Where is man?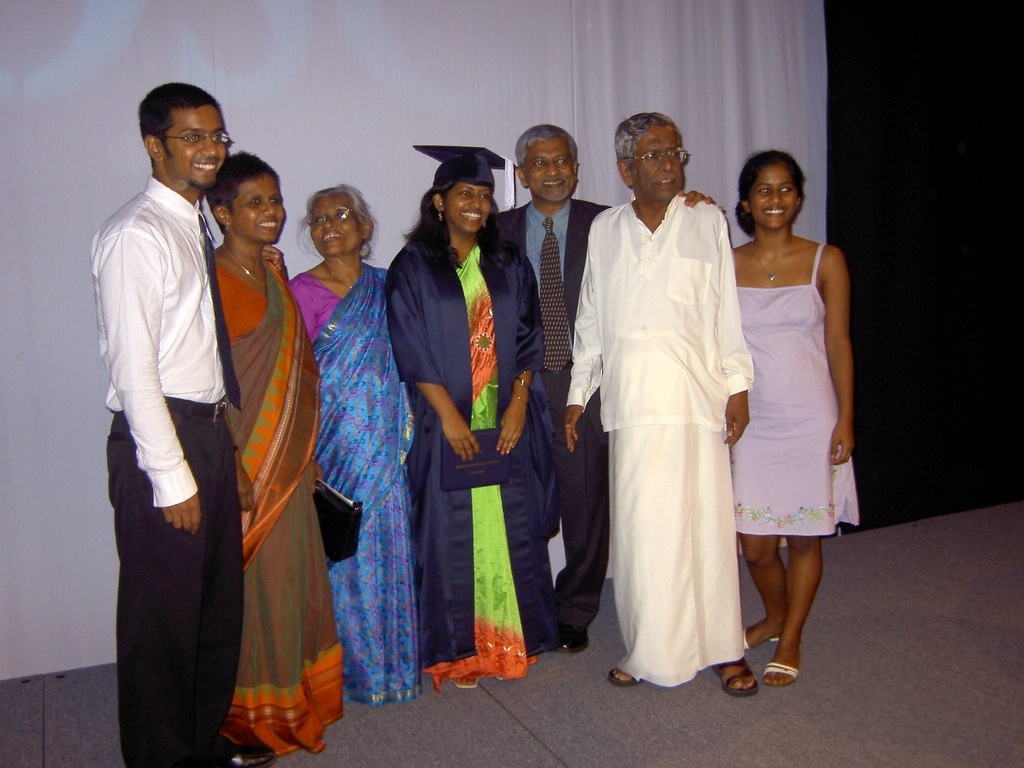
<box>561,109,767,699</box>.
